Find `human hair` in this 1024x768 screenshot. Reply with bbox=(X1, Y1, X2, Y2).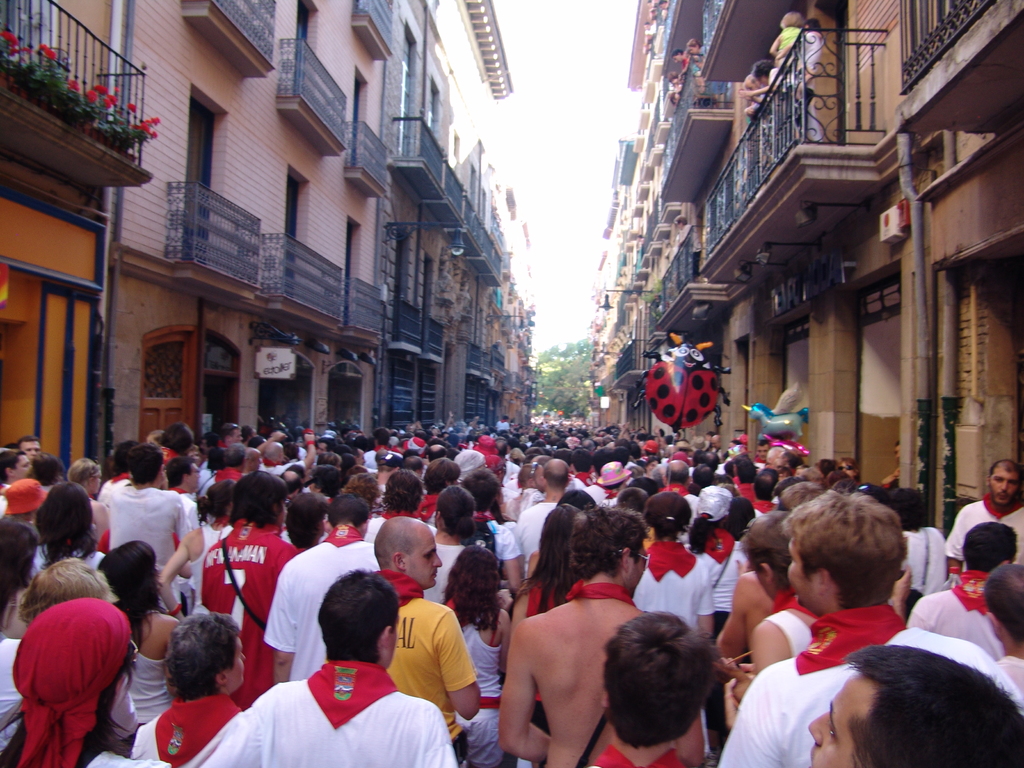
bbox=(372, 428, 391, 444).
